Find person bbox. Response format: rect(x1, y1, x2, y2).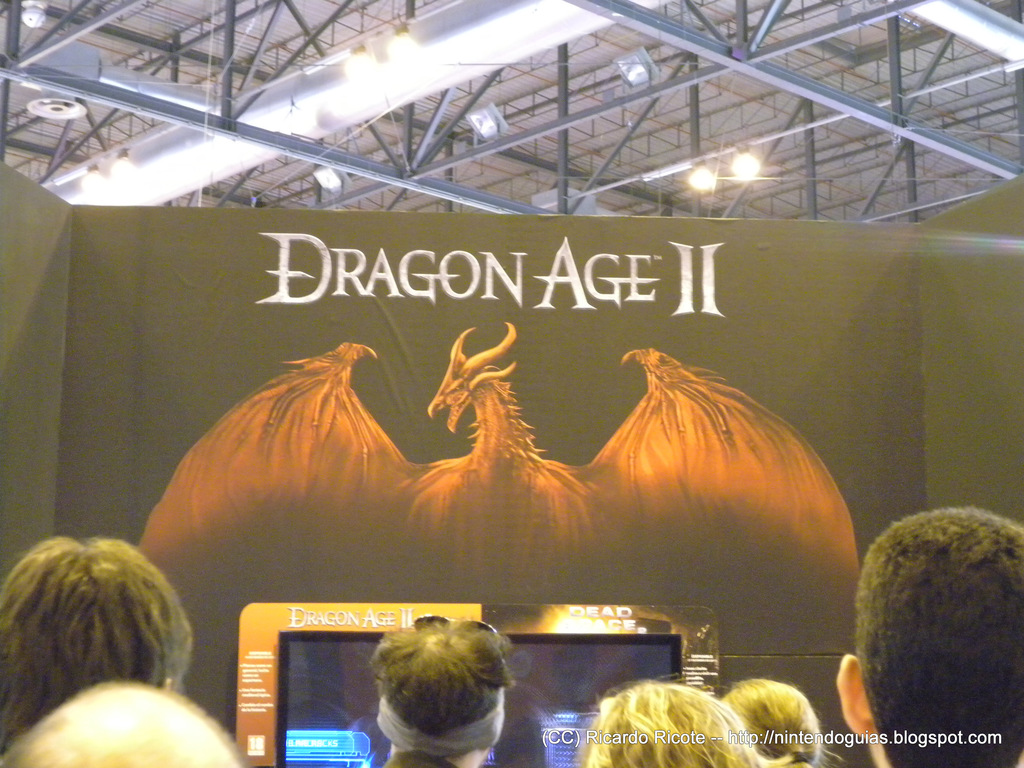
rect(572, 679, 767, 767).
